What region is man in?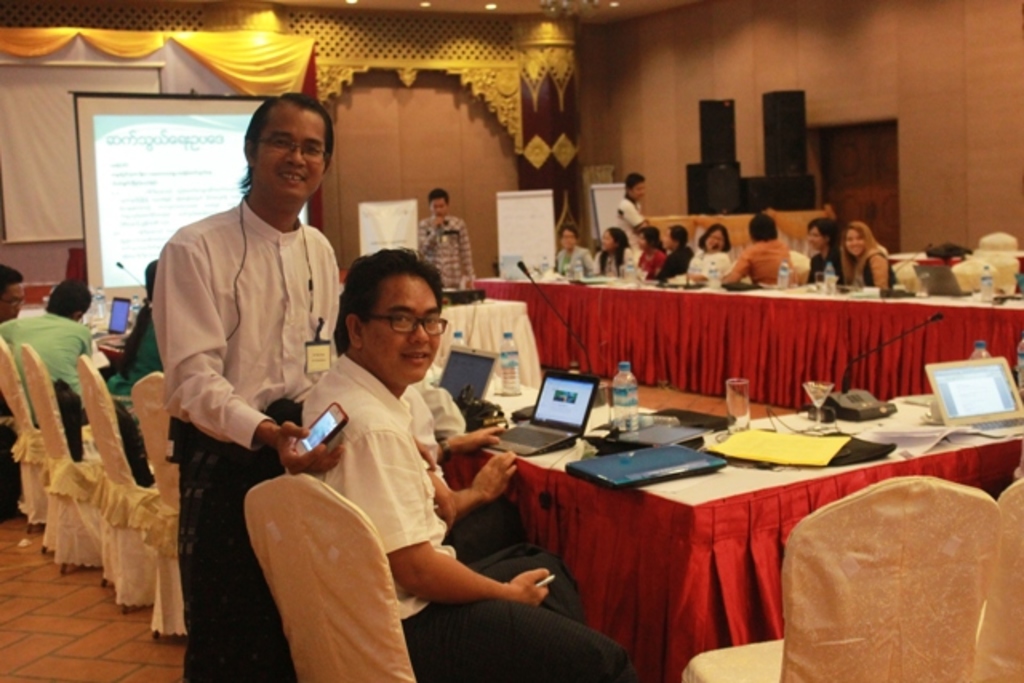
l=662, t=221, r=693, b=282.
